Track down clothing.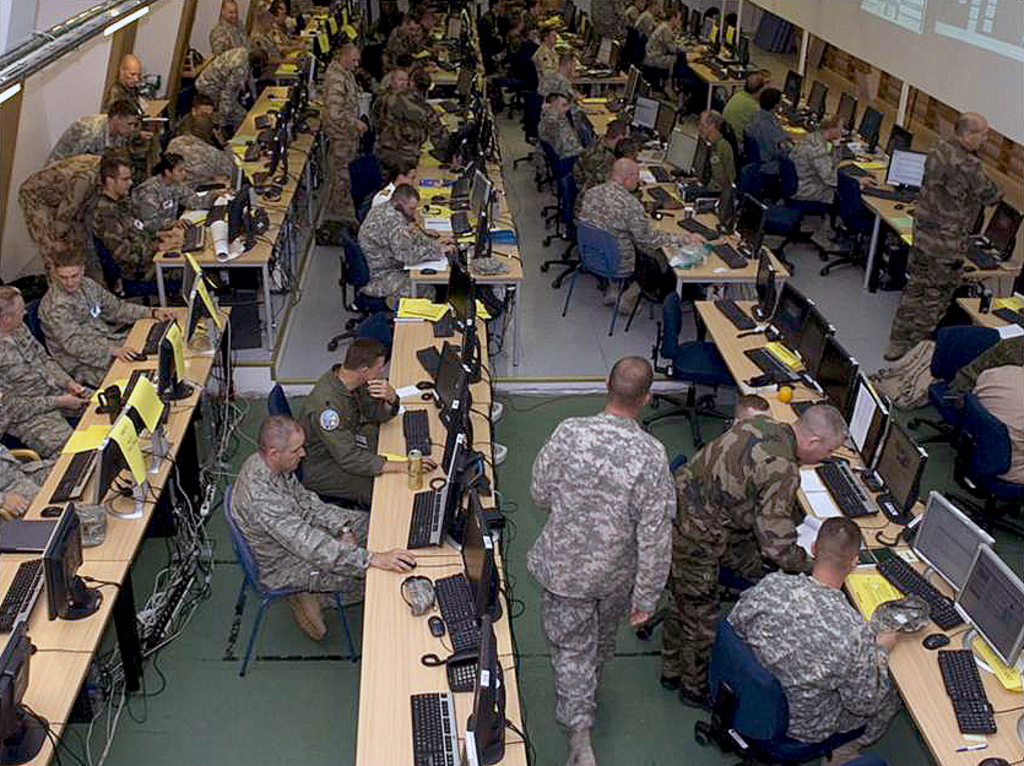
Tracked to x1=215, y1=25, x2=255, y2=42.
